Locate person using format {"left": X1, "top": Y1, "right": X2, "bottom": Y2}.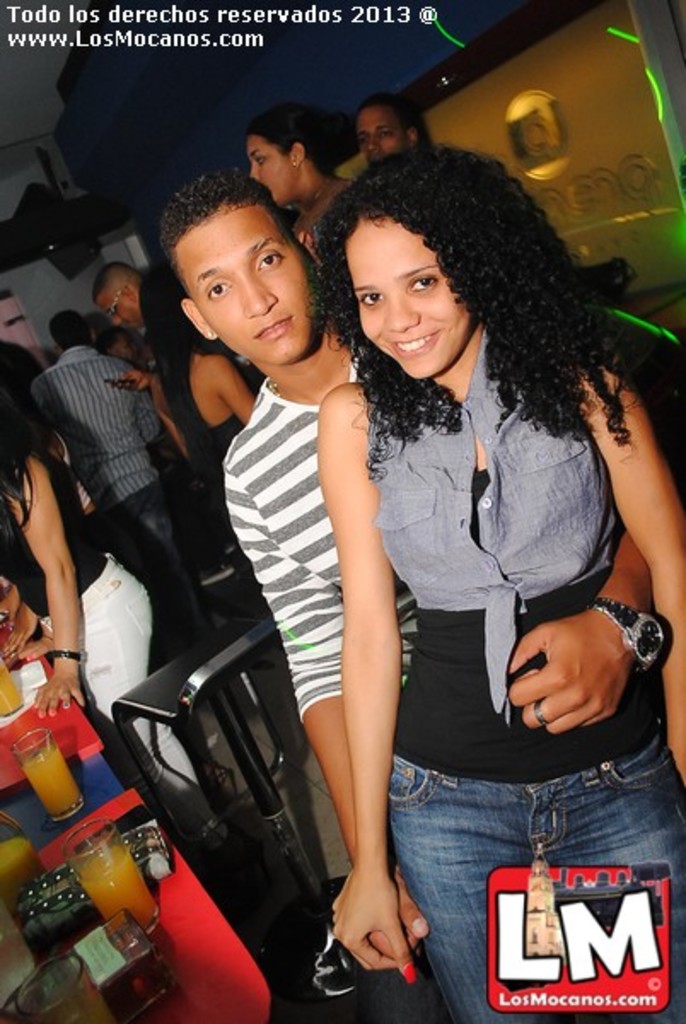
{"left": 305, "top": 145, "right": 684, "bottom": 1022}.
